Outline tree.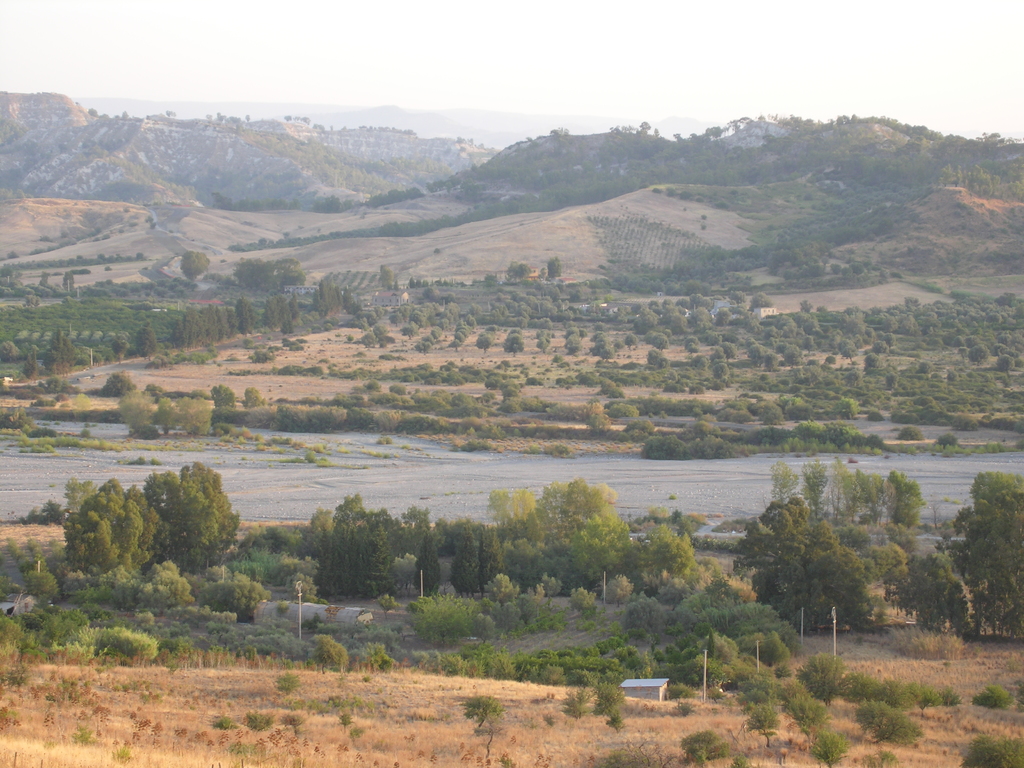
Outline: pyautogui.locateOnScreen(748, 540, 876, 623).
